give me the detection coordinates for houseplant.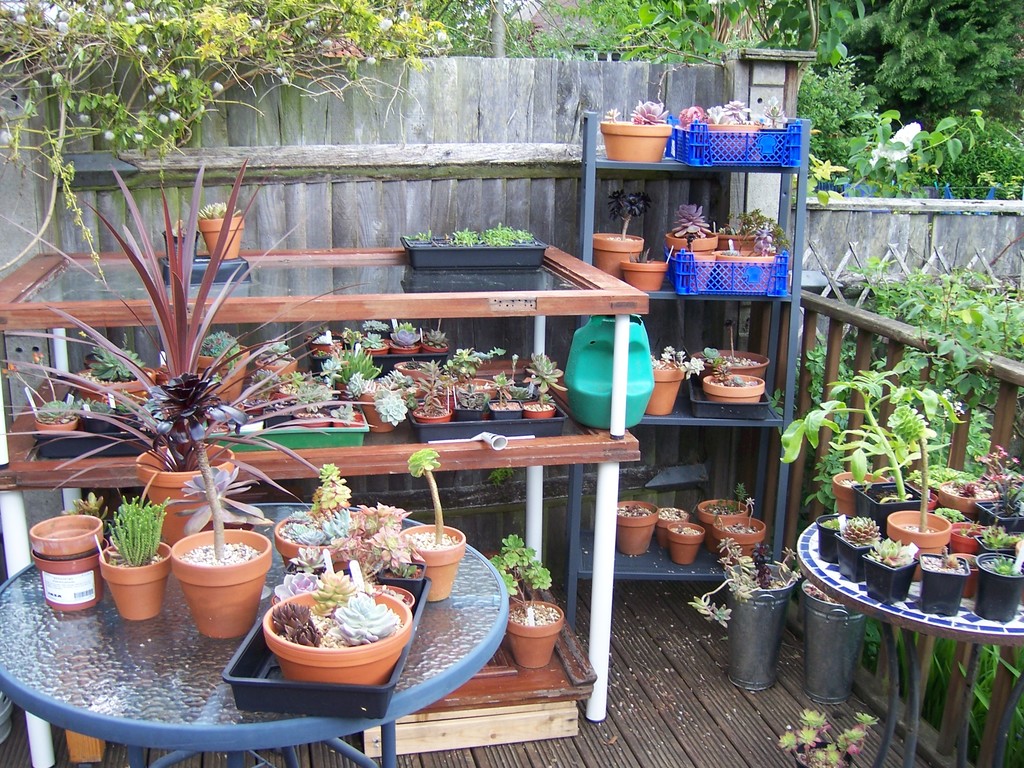
x1=195, y1=195, x2=248, y2=259.
